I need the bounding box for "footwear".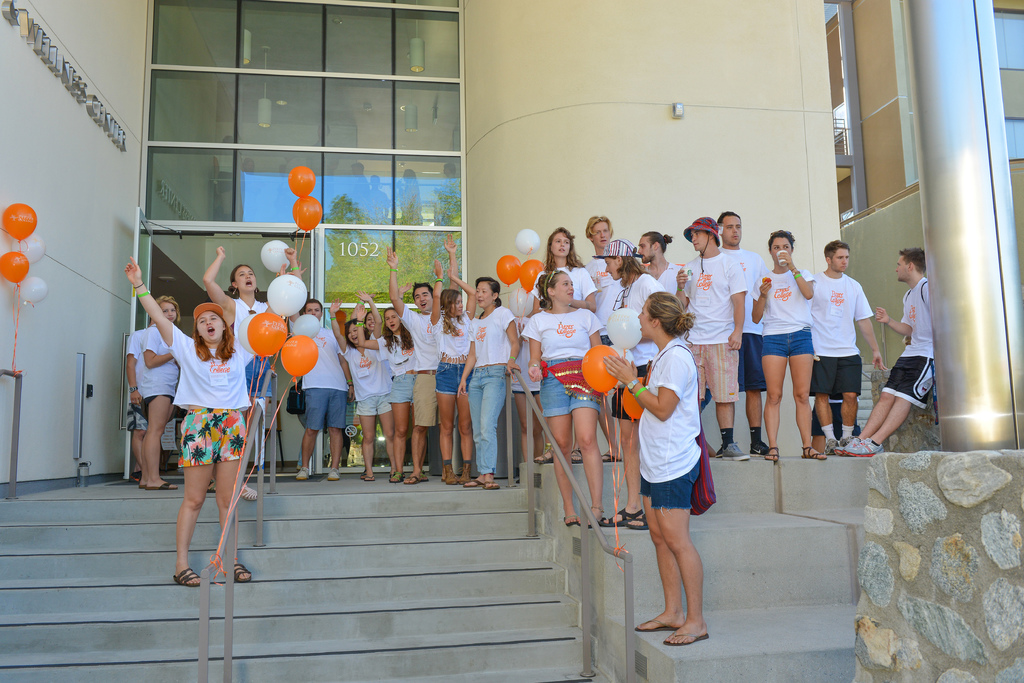
Here it is: locate(719, 442, 749, 463).
